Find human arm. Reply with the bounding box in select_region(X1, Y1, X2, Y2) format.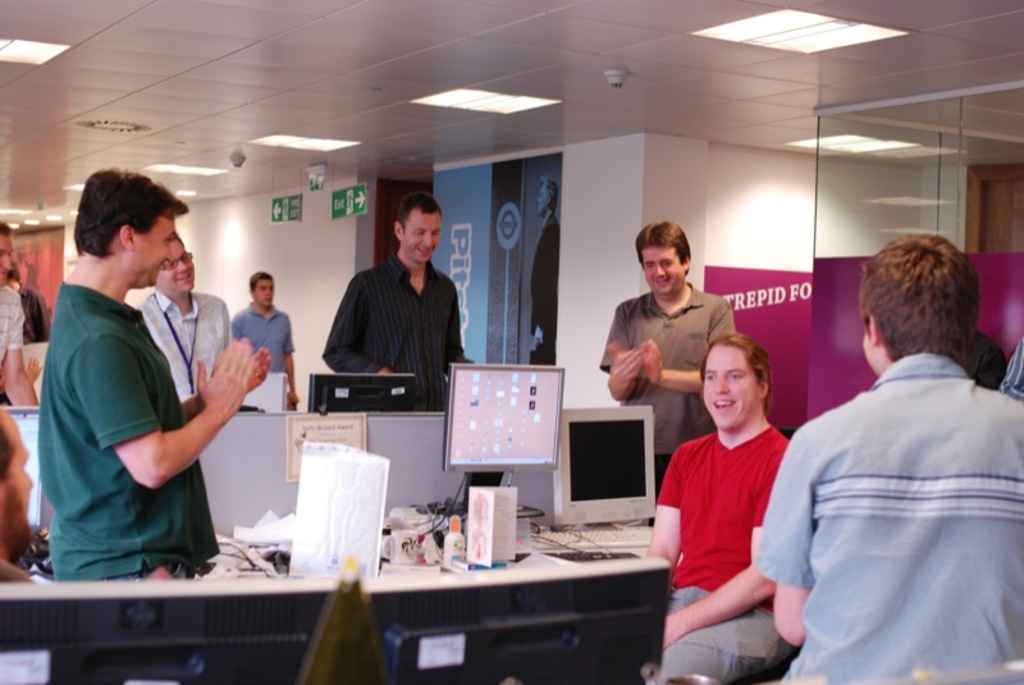
select_region(314, 275, 394, 379).
